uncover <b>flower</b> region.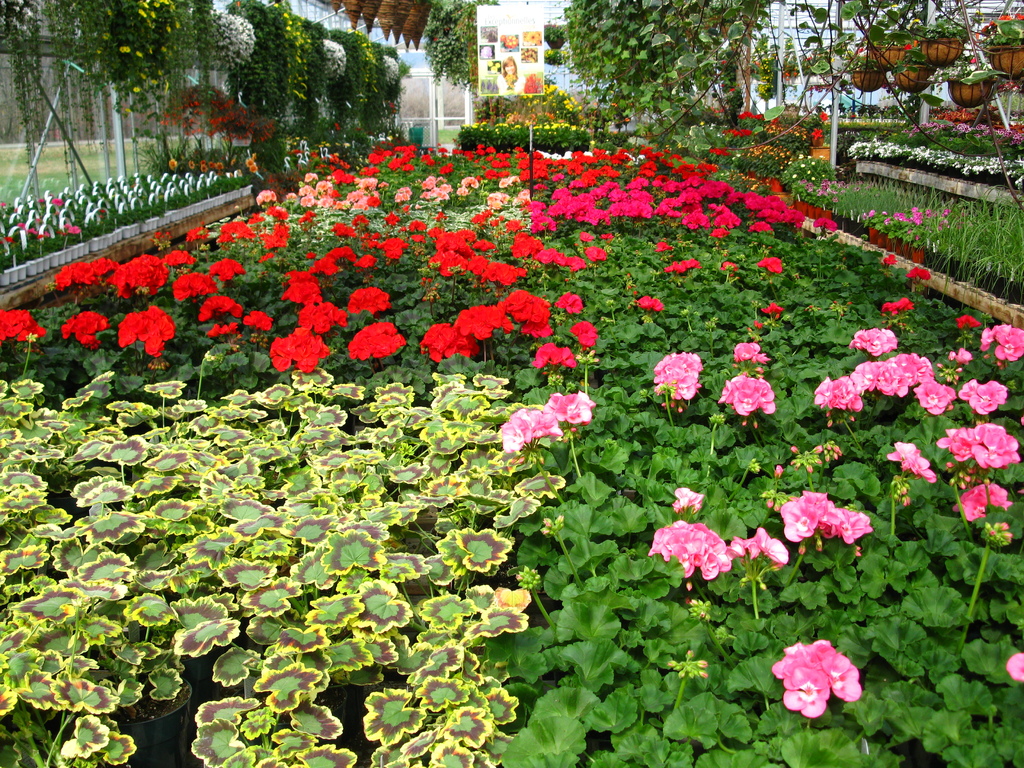
Uncovered: l=813, t=218, r=837, b=234.
